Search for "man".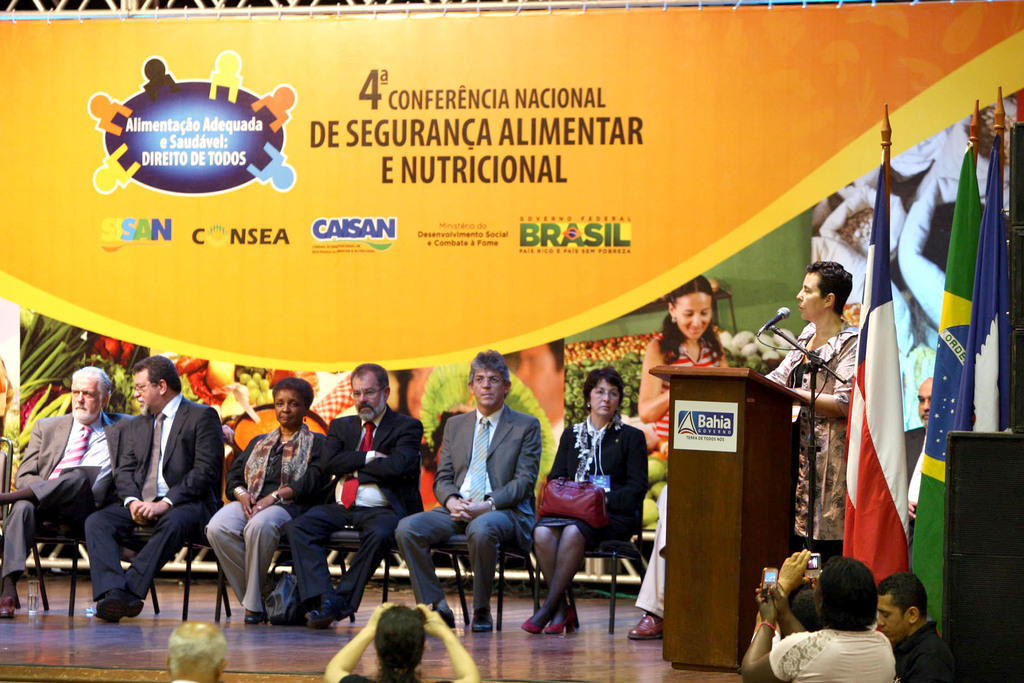
Found at [left=386, top=338, right=534, bottom=634].
